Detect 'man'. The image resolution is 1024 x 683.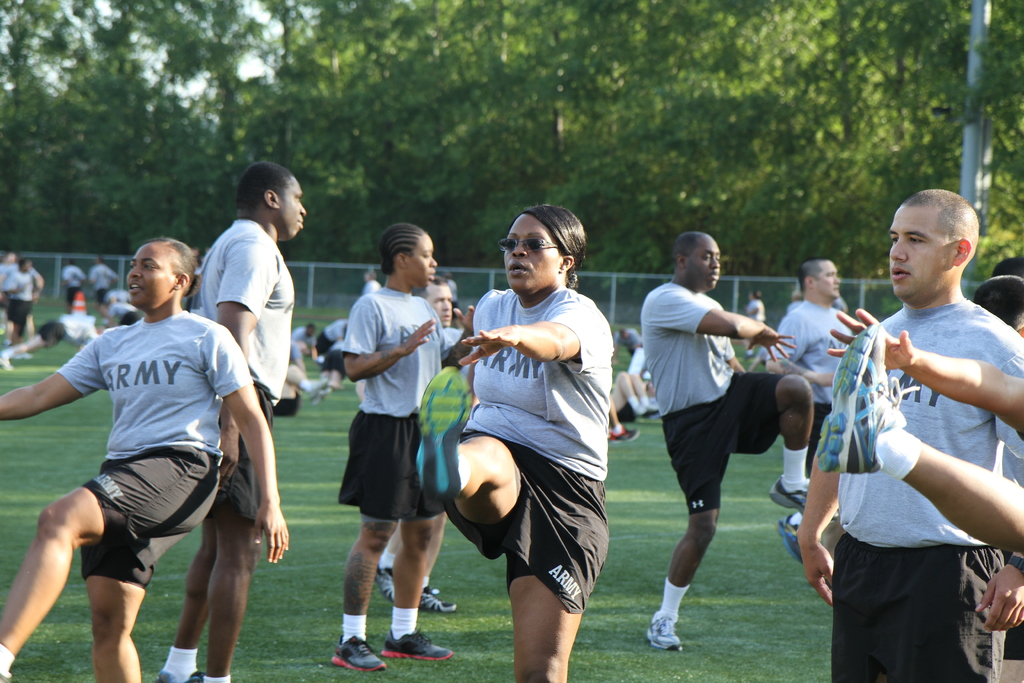
bbox=(810, 136, 1007, 682).
